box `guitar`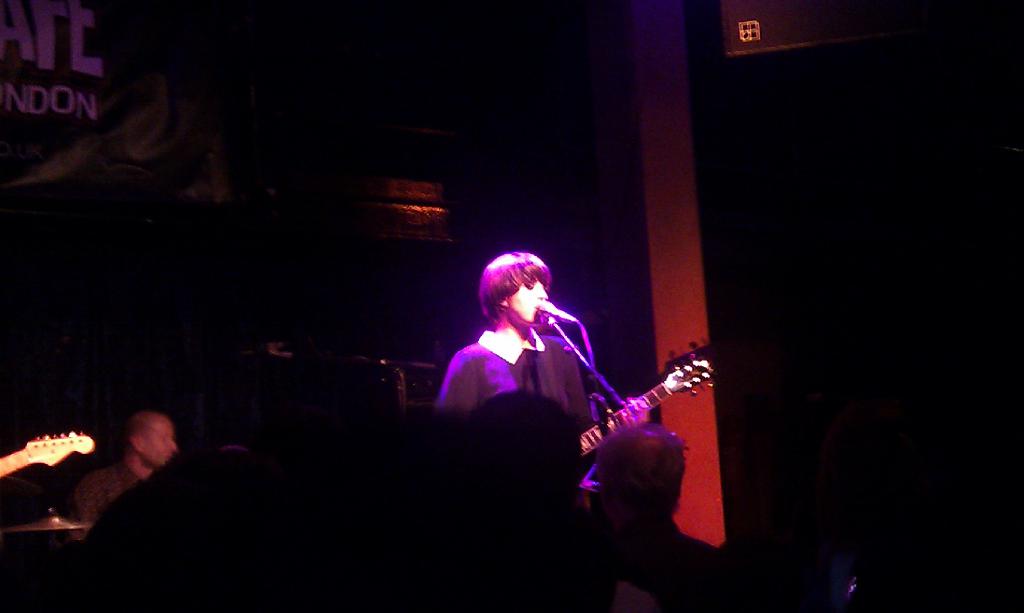
region(579, 360, 719, 484)
